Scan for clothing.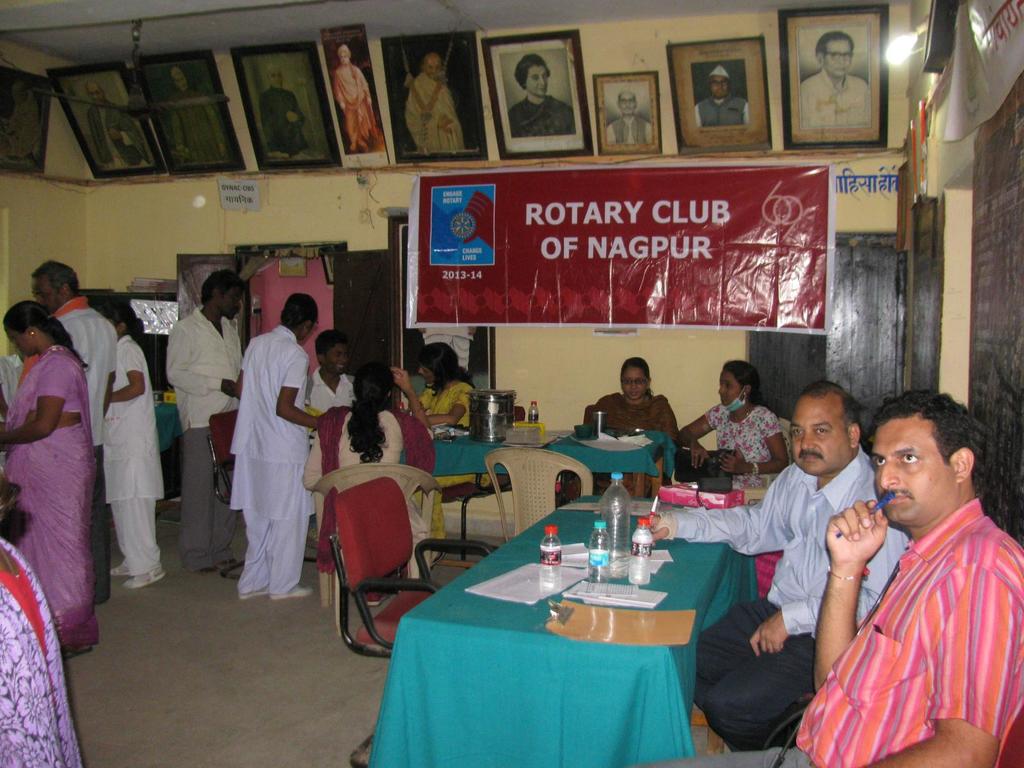
Scan result: left=632, top=499, right=1019, bottom=767.
